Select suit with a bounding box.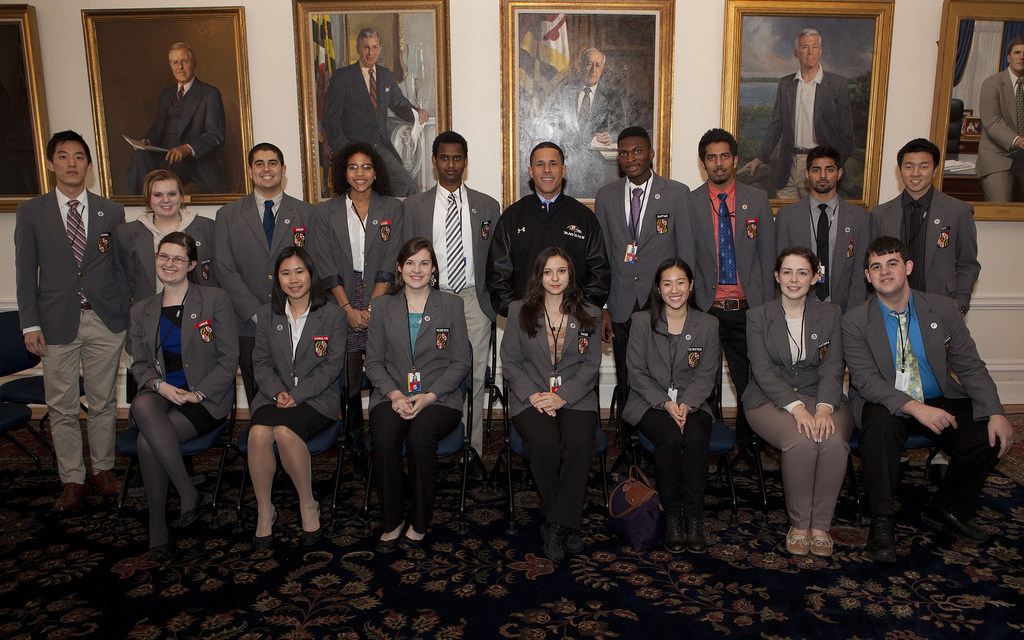
pyautogui.locateOnScreen(547, 78, 632, 204).
